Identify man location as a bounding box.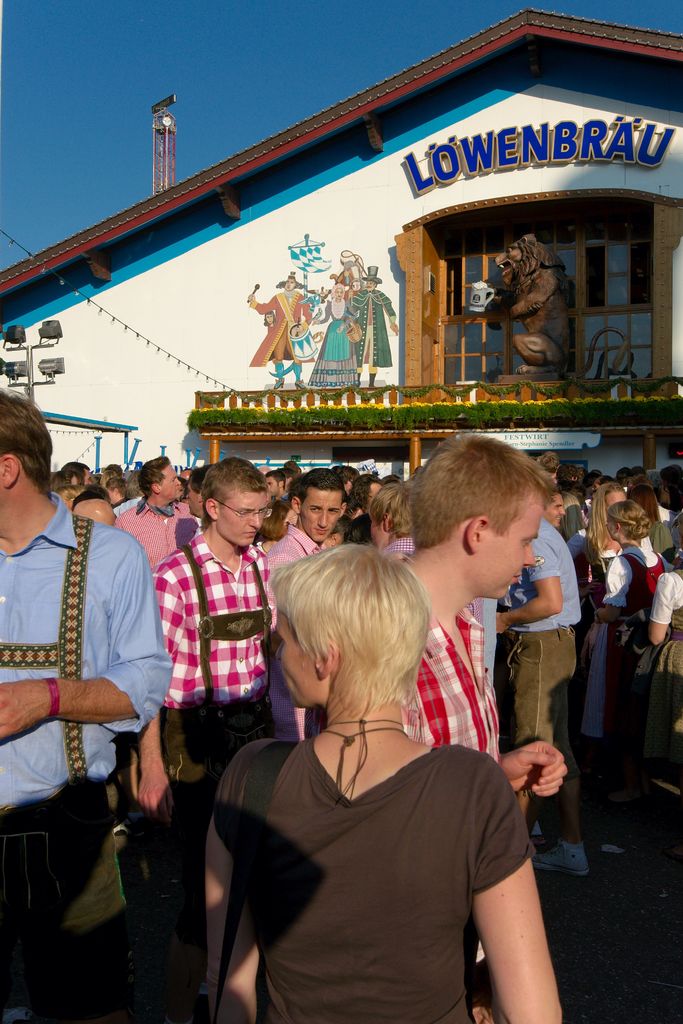
box=[266, 467, 352, 746].
